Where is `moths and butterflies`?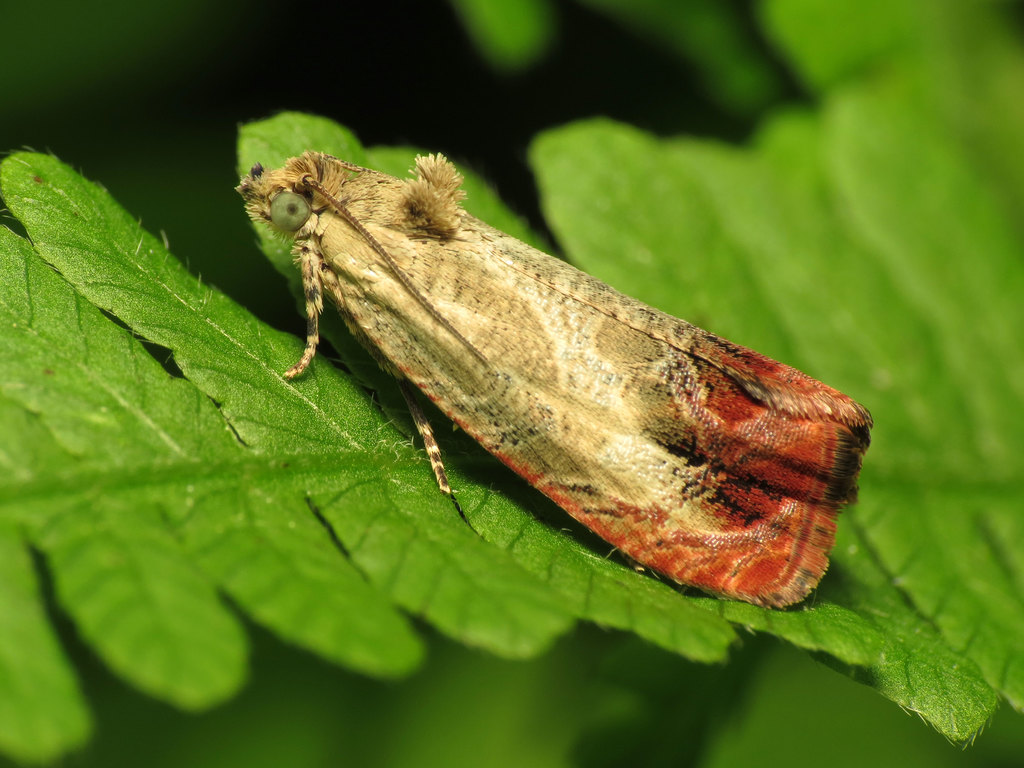
rect(230, 148, 879, 608).
